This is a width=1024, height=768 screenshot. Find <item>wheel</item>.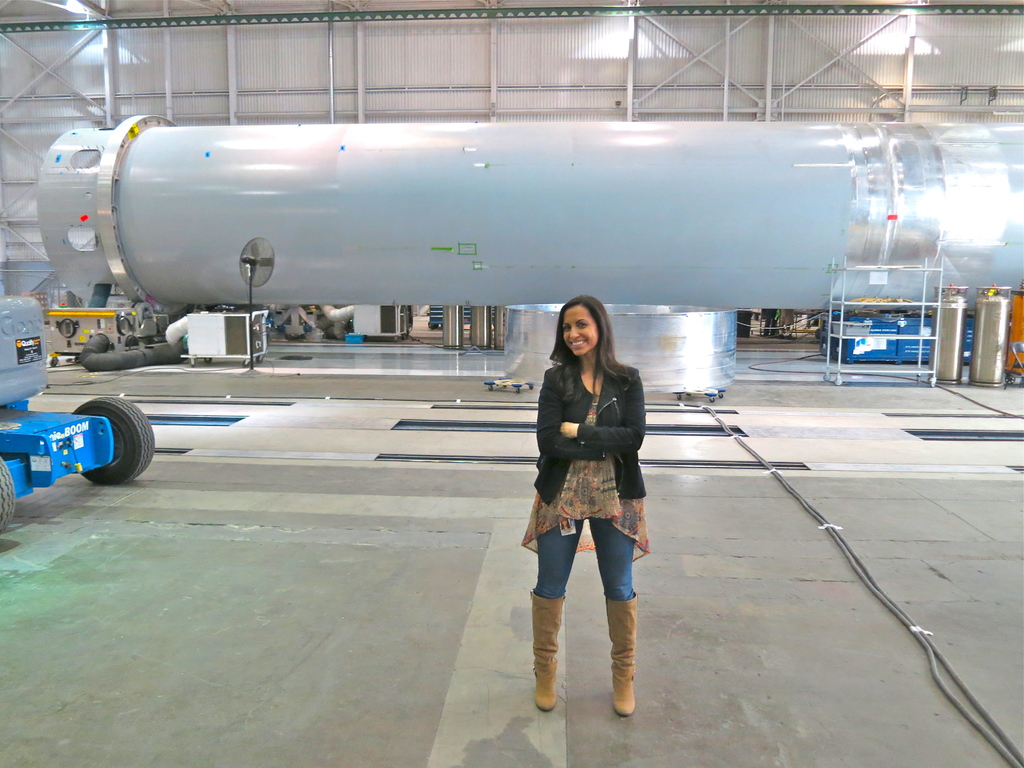
Bounding box: l=516, t=389, r=520, b=390.
